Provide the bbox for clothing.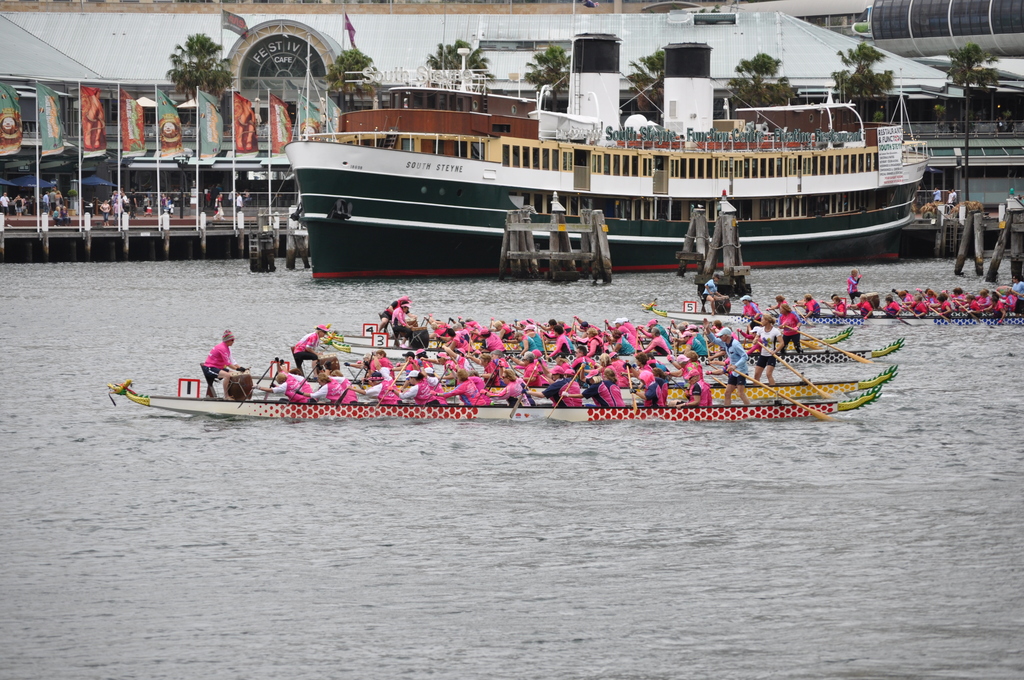
{"x1": 570, "y1": 349, "x2": 600, "y2": 378}.
